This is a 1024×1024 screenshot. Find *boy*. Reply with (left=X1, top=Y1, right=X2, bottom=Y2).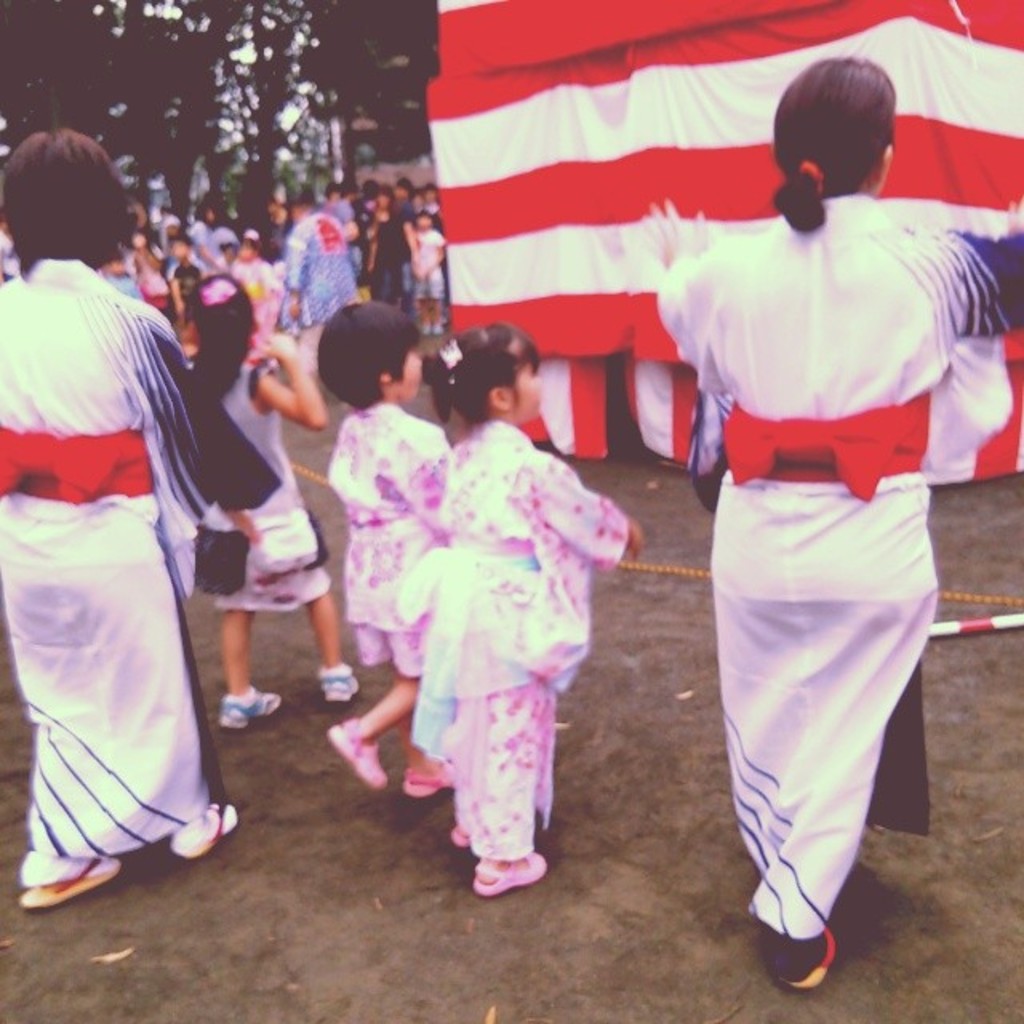
(left=166, top=234, right=222, bottom=370).
